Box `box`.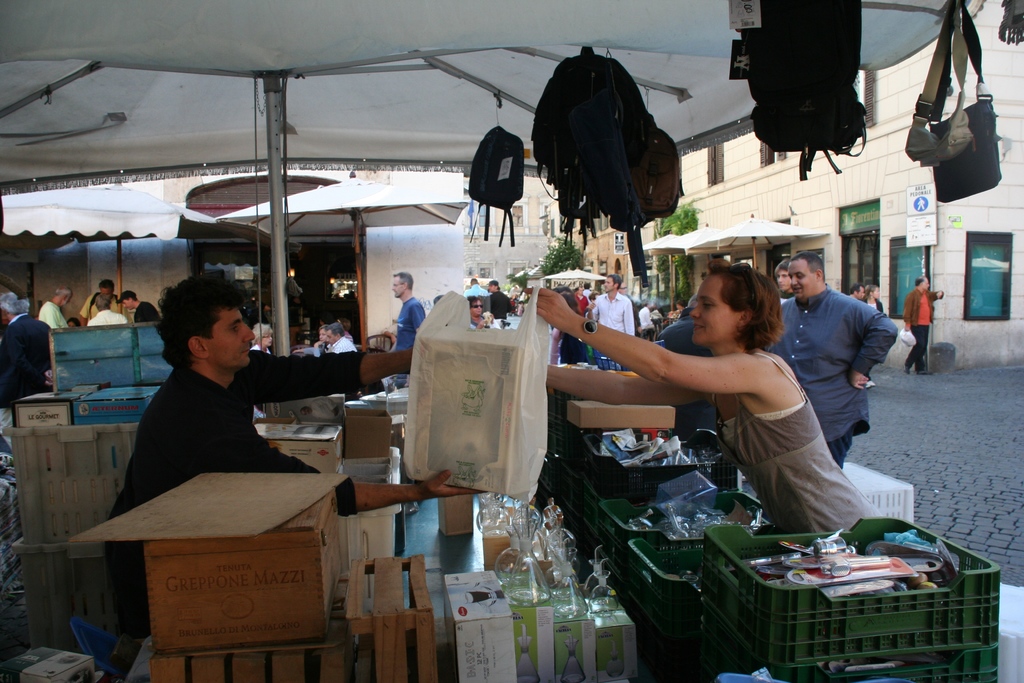
region(581, 591, 640, 679).
